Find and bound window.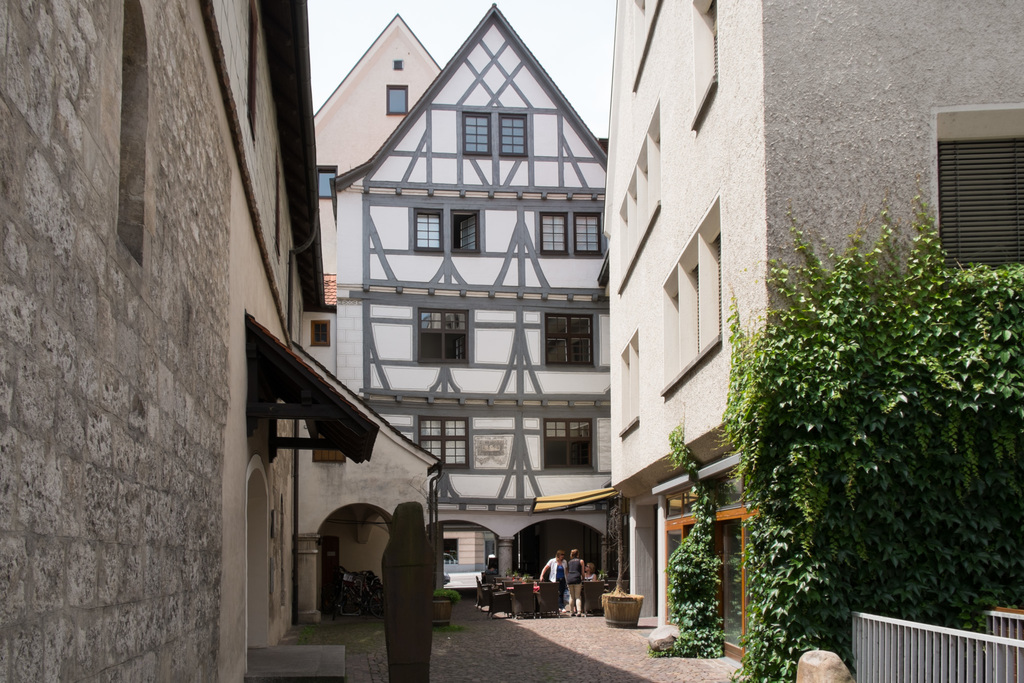
Bound: x1=411, y1=305, x2=467, y2=372.
